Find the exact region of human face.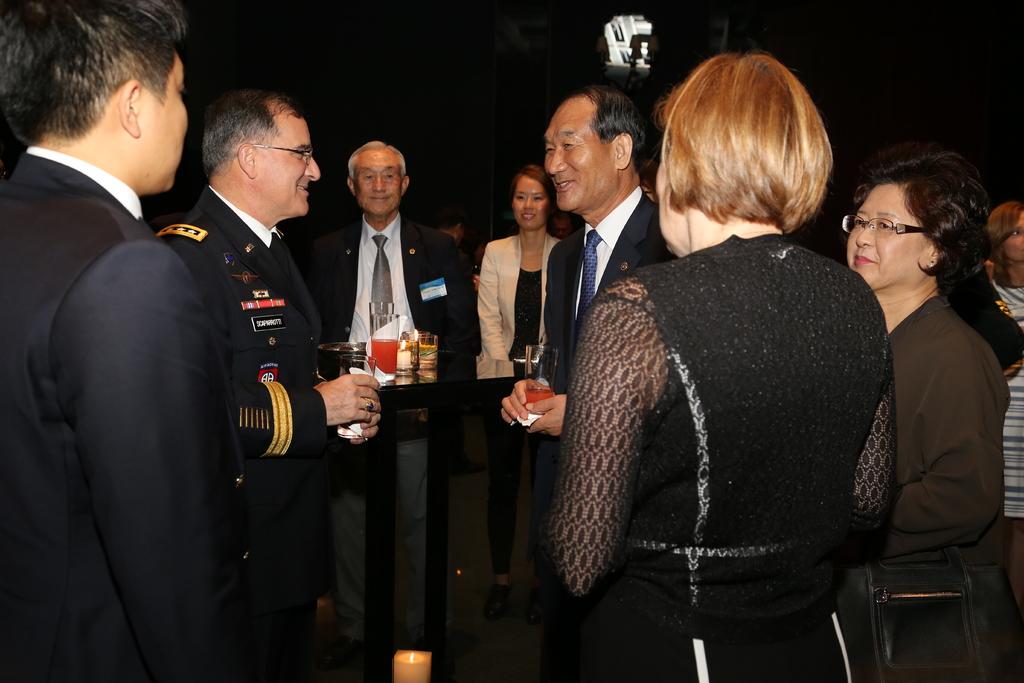
Exact region: x1=1002 y1=206 x2=1023 y2=261.
